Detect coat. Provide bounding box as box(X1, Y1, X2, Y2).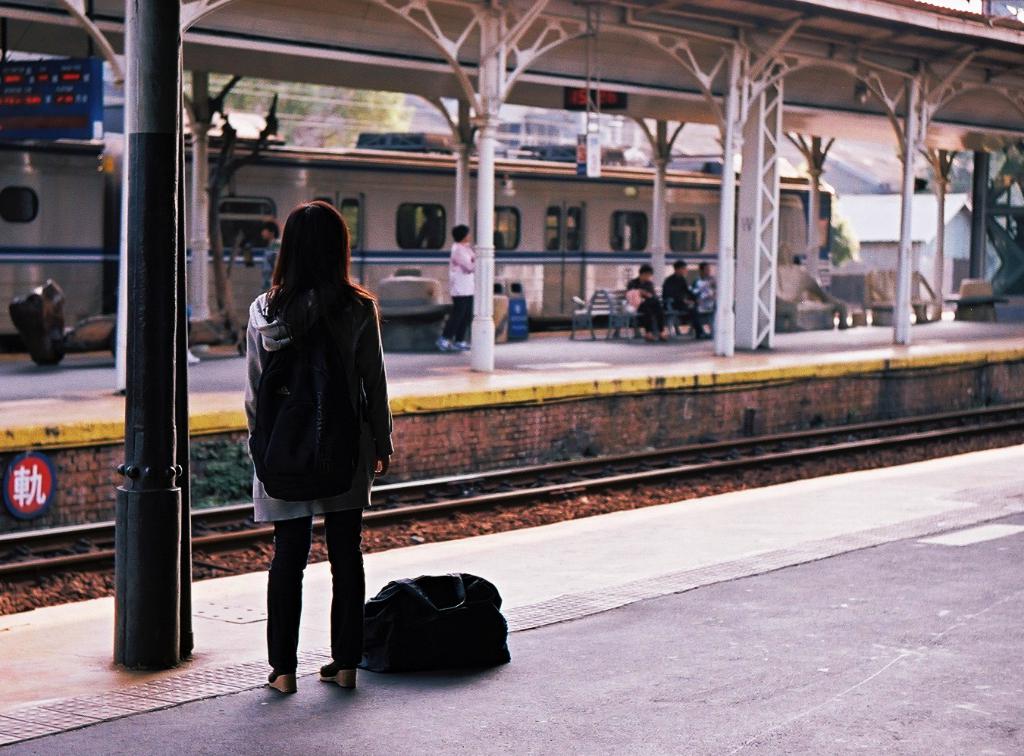
box(236, 237, 376, 543).
